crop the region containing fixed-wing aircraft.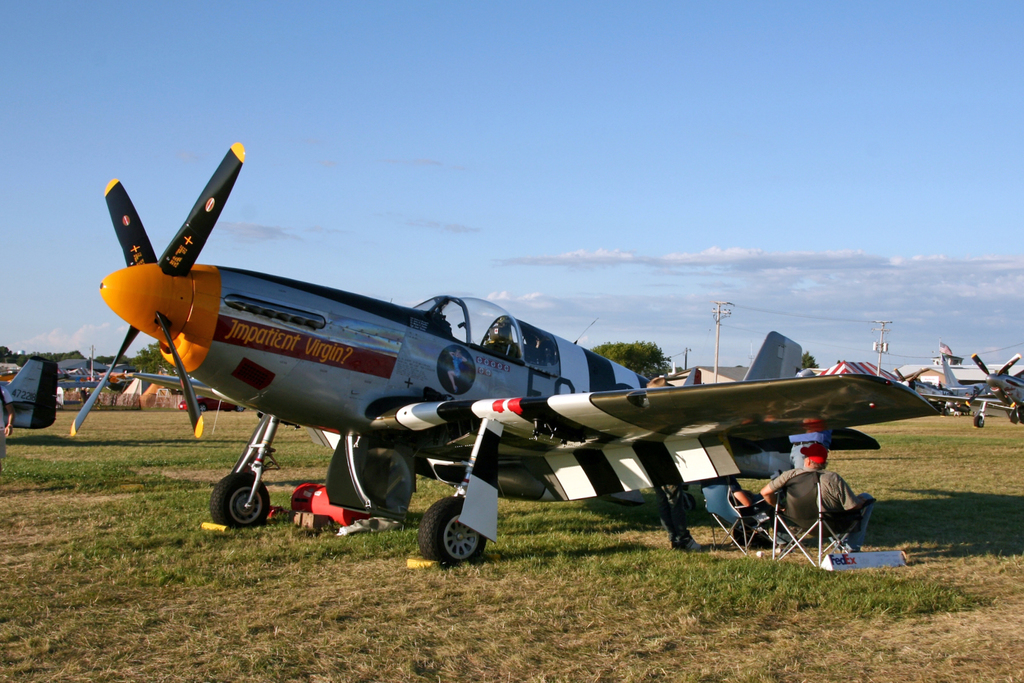
Crop region: box(937, 358, 1000, 406).
